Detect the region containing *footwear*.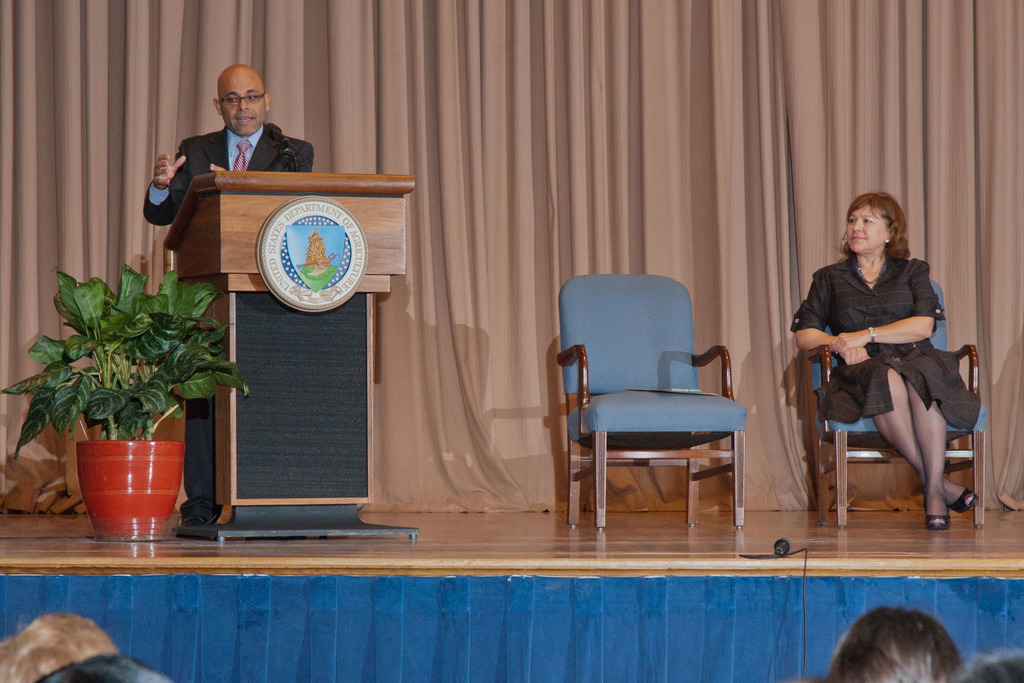
region(179, 514, 209, 539).
